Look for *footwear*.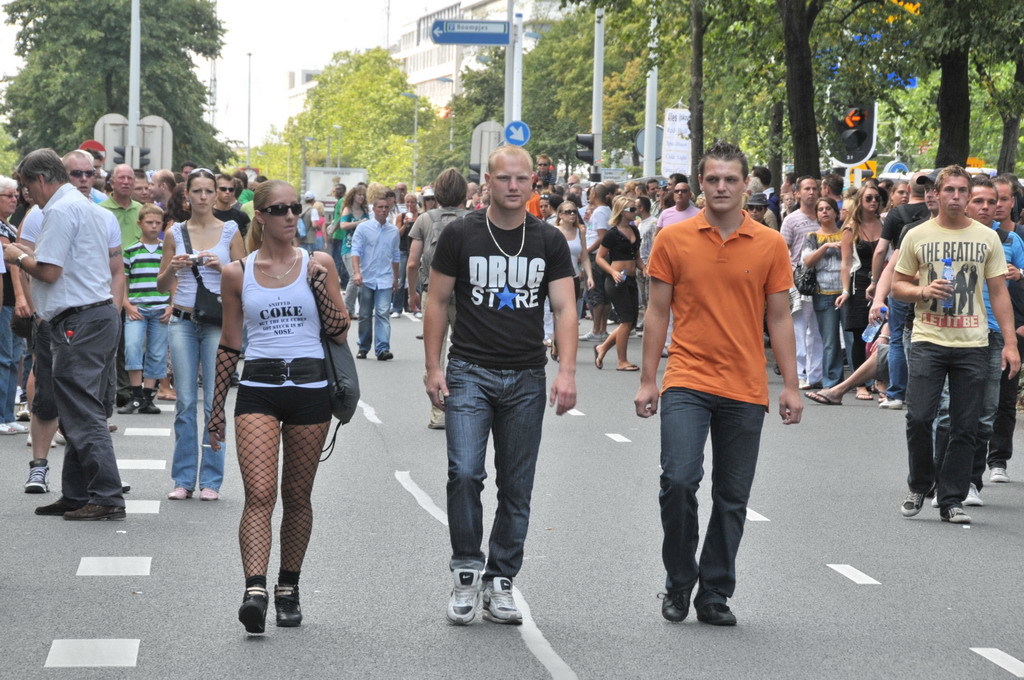
Found: l=856, t=392, r=872, b=397.
